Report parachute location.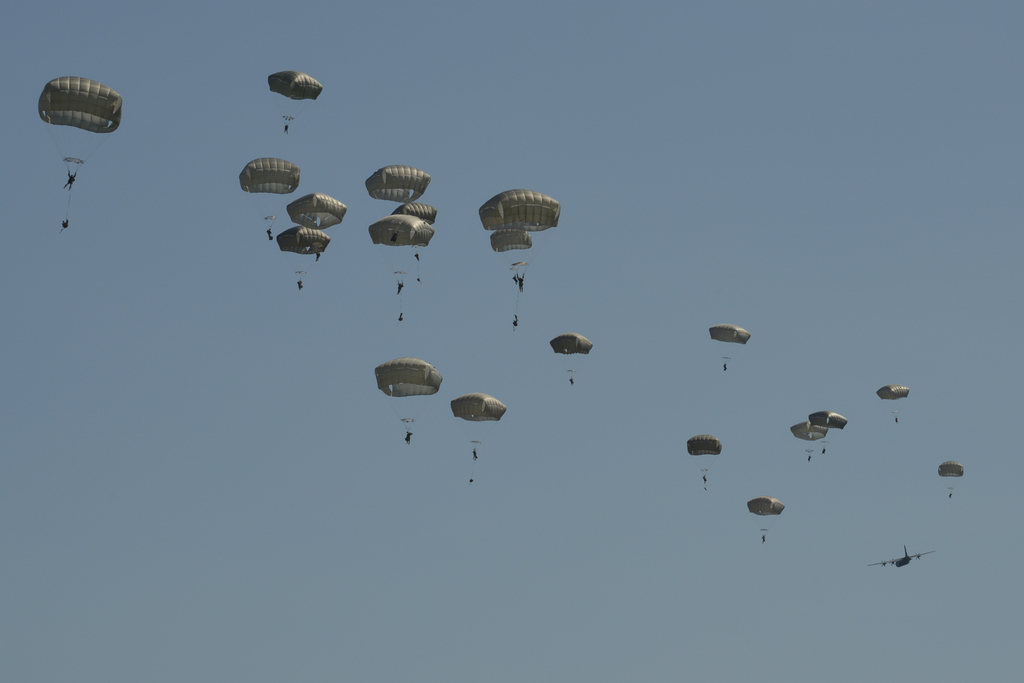
Report: [x1=787, y1=420, x2=828, y2=454].
